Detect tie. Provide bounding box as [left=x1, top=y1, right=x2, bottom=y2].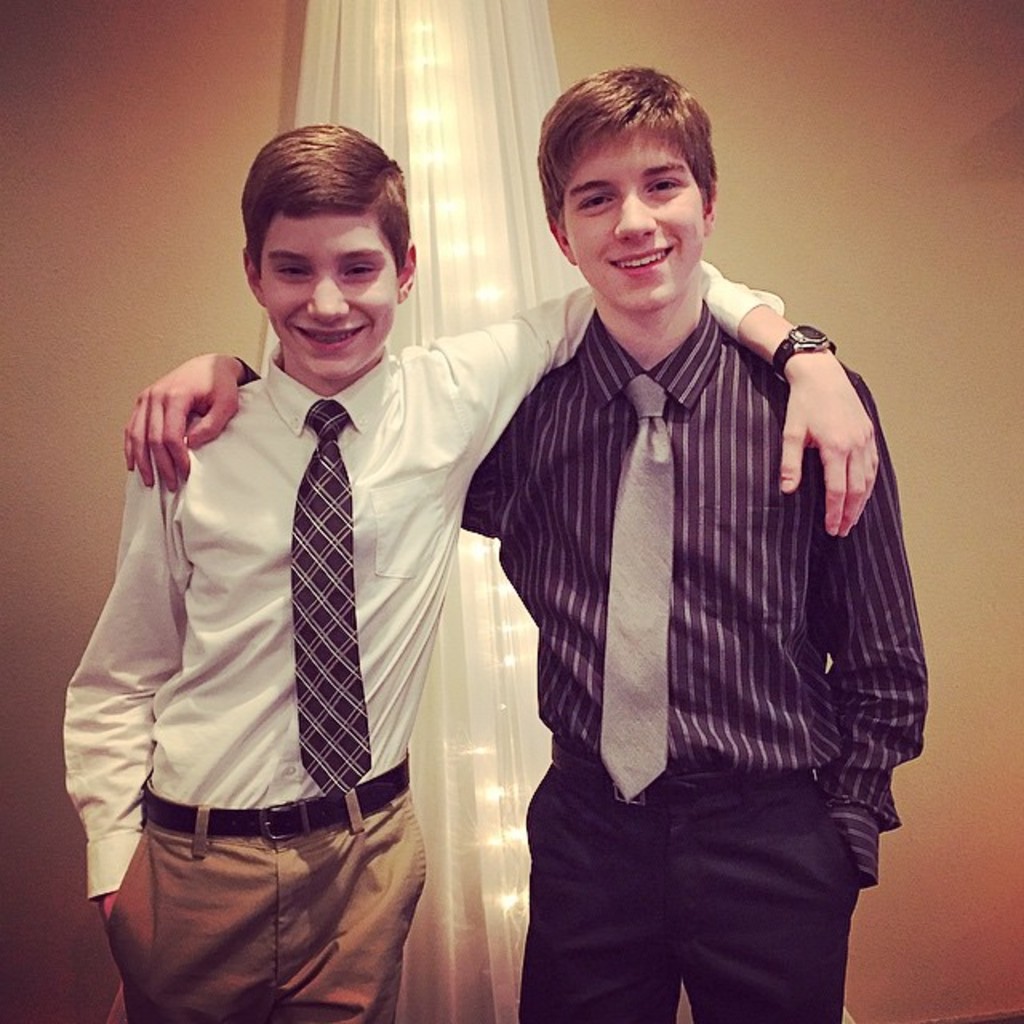
[left=283, top=400, right=376, bottom=803].
